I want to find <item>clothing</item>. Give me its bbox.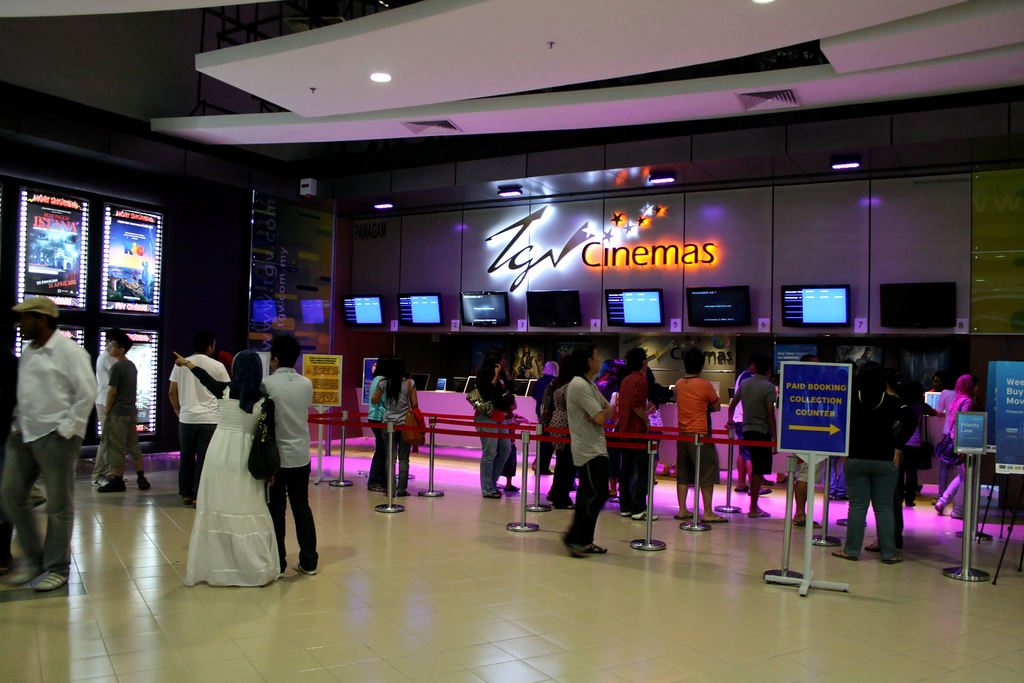
region(189, 365, 277, 588).
